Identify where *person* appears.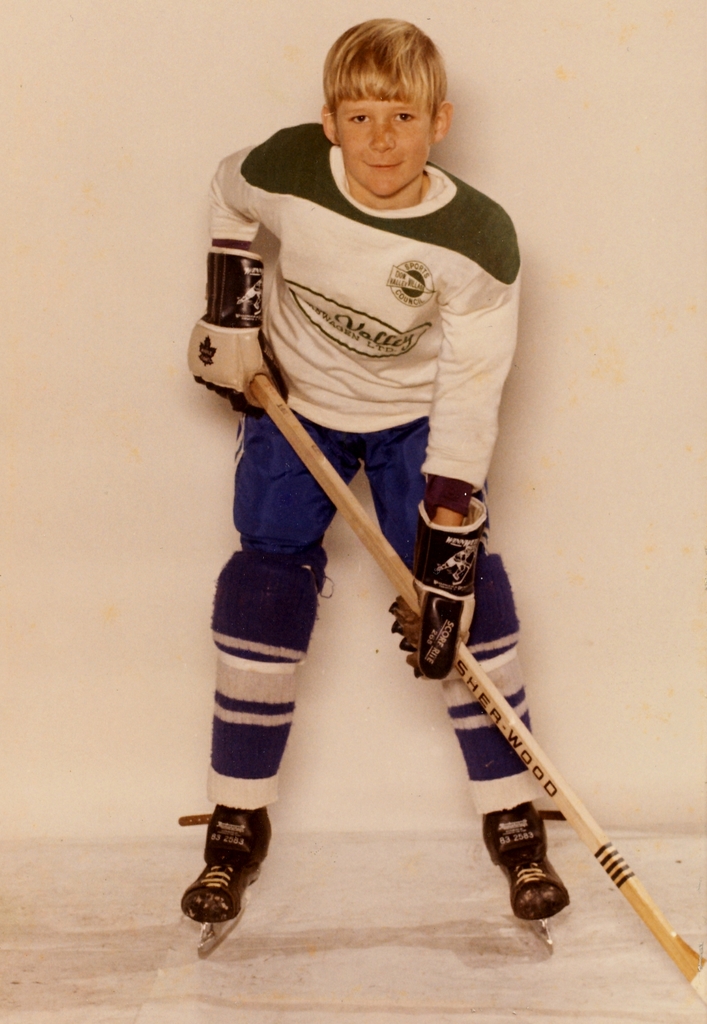
Appears at (left=168, top=45, right=577, bottom=950).
